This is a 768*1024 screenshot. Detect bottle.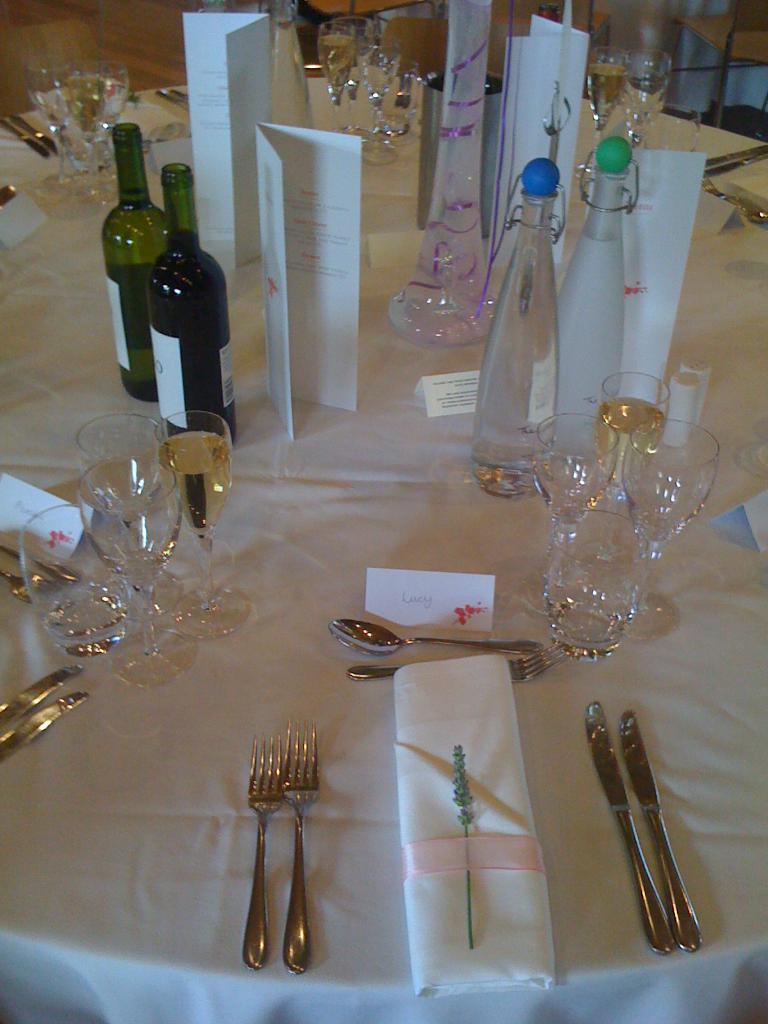
box=[147, 163, 239, 449].
